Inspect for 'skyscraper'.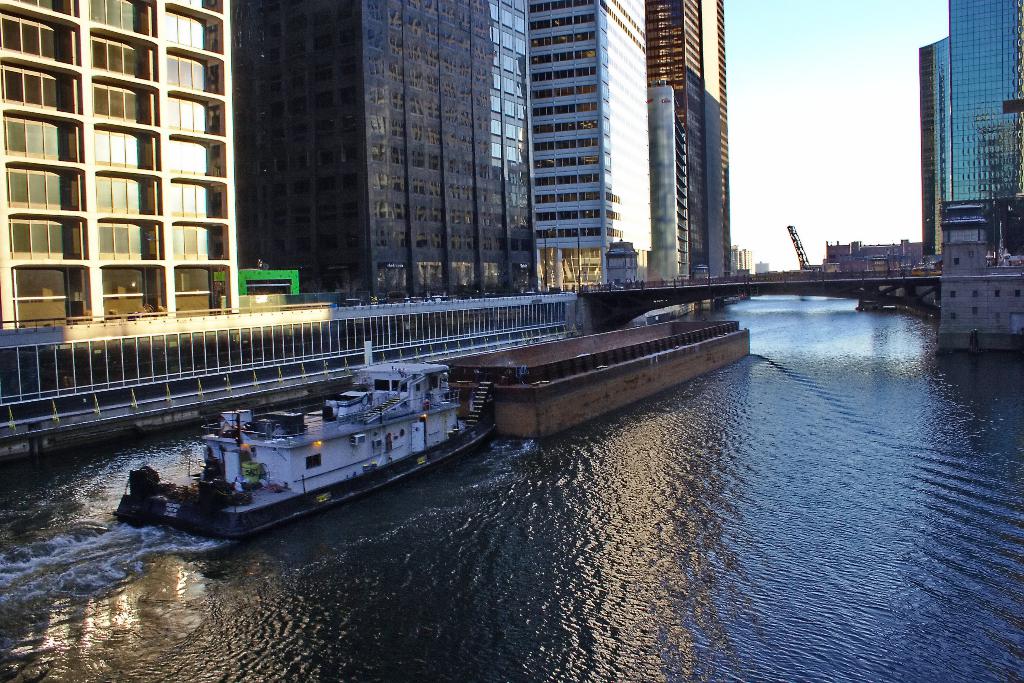
Inspection: locate(228, 0, 531, 305).
